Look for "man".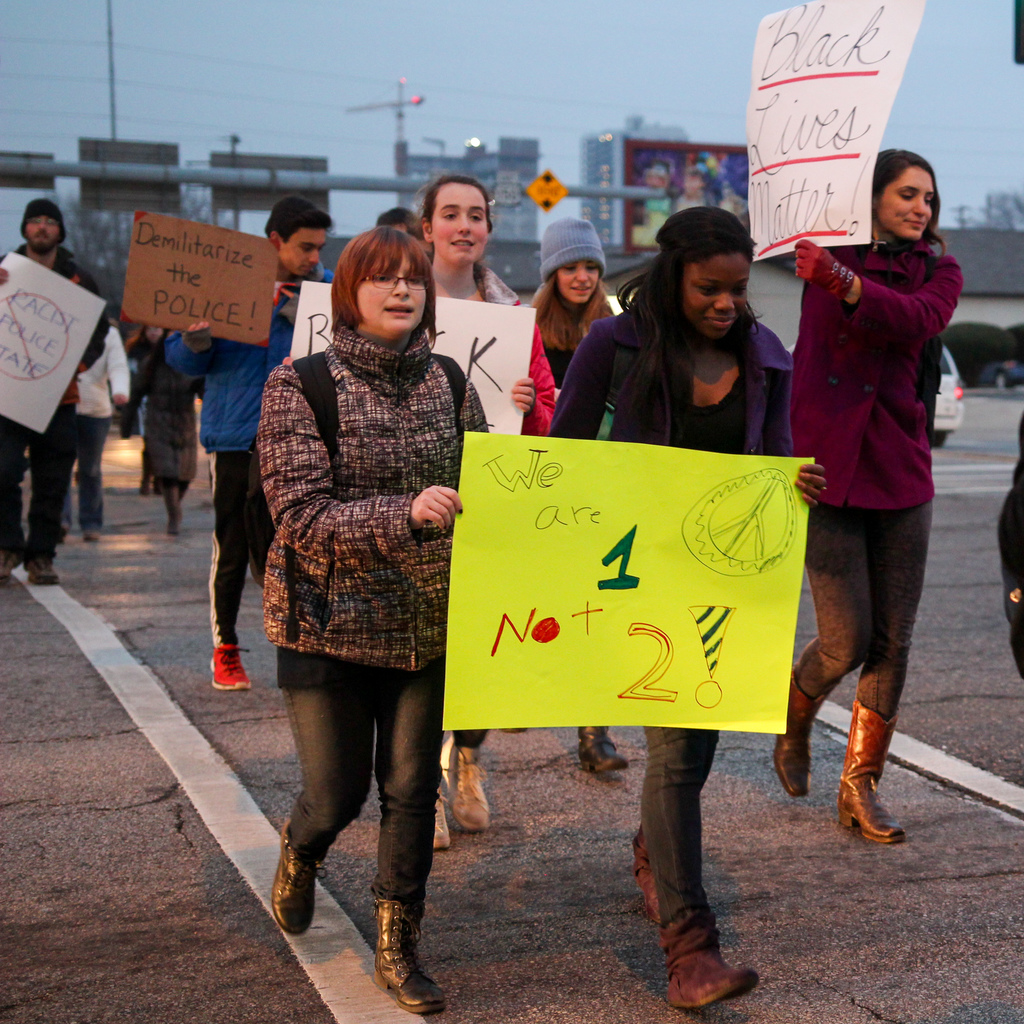
Found: 0:196:111:586.
